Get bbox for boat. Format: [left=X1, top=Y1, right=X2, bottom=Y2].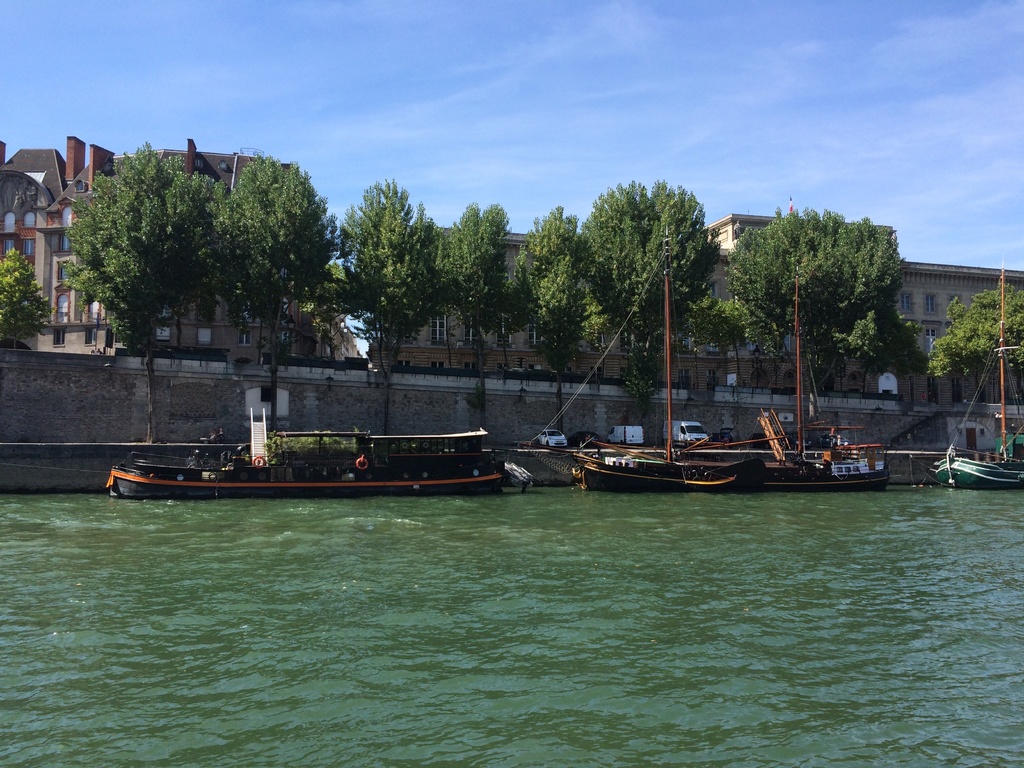
[left=96, top=399, right=539, bottom=500].
